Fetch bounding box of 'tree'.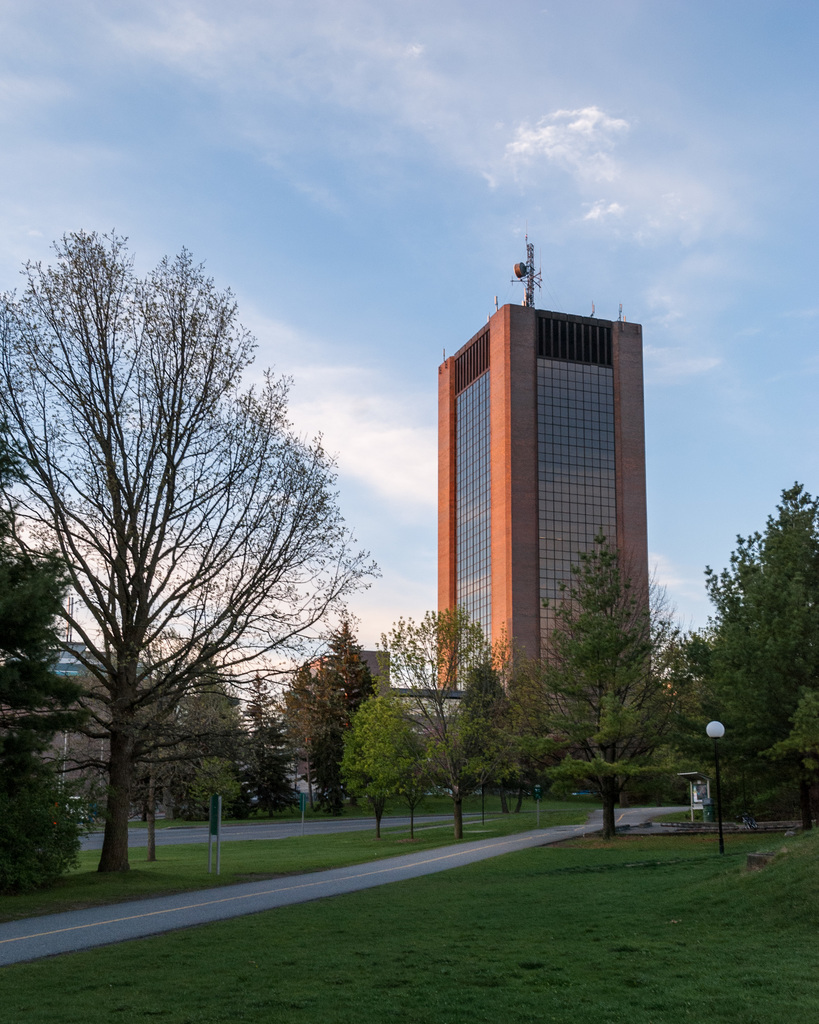
Bbox: crop(241, 681, 300, 817).
